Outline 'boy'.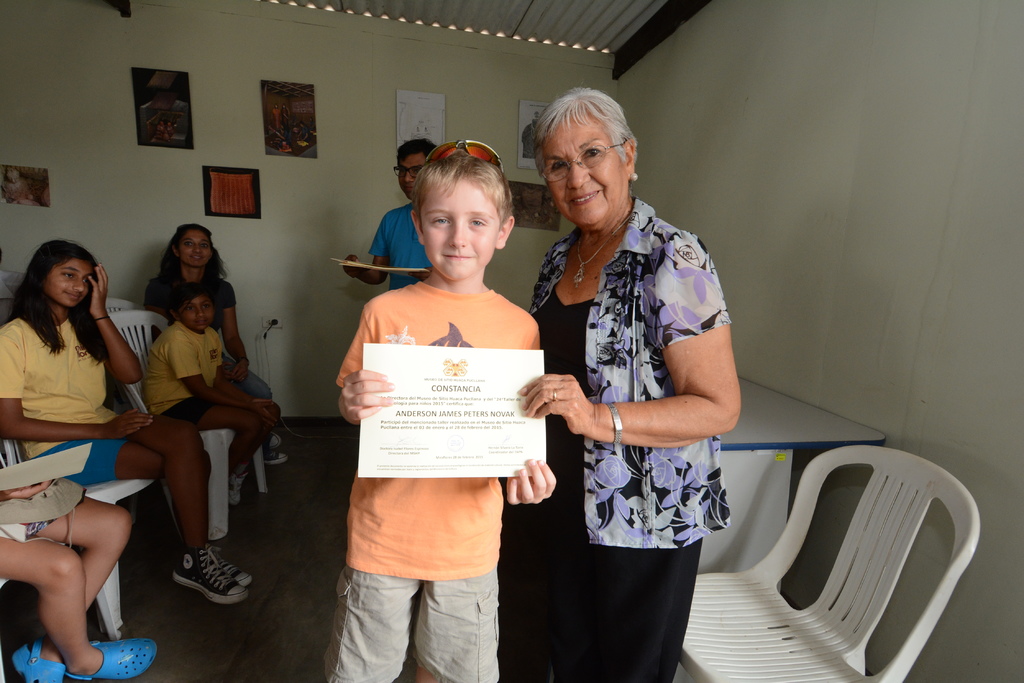
Outline: x1=139 y1=285 x2=287 y2=506.
